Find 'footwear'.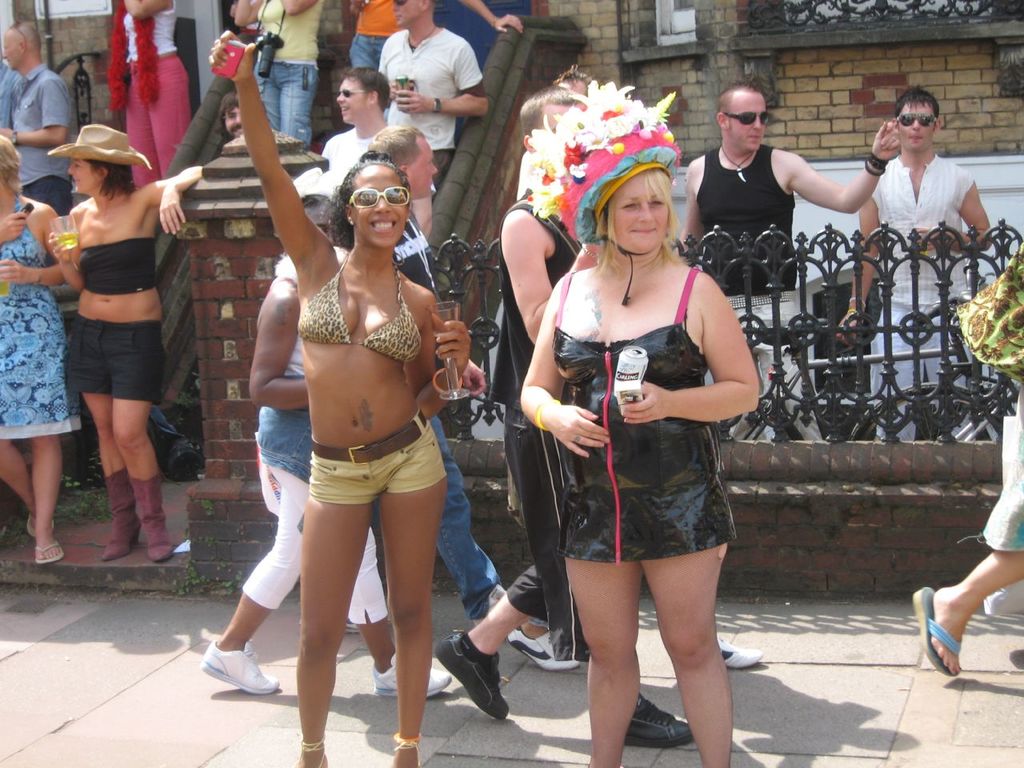
[x1=34, y1=537, x2=63, y2=563].
